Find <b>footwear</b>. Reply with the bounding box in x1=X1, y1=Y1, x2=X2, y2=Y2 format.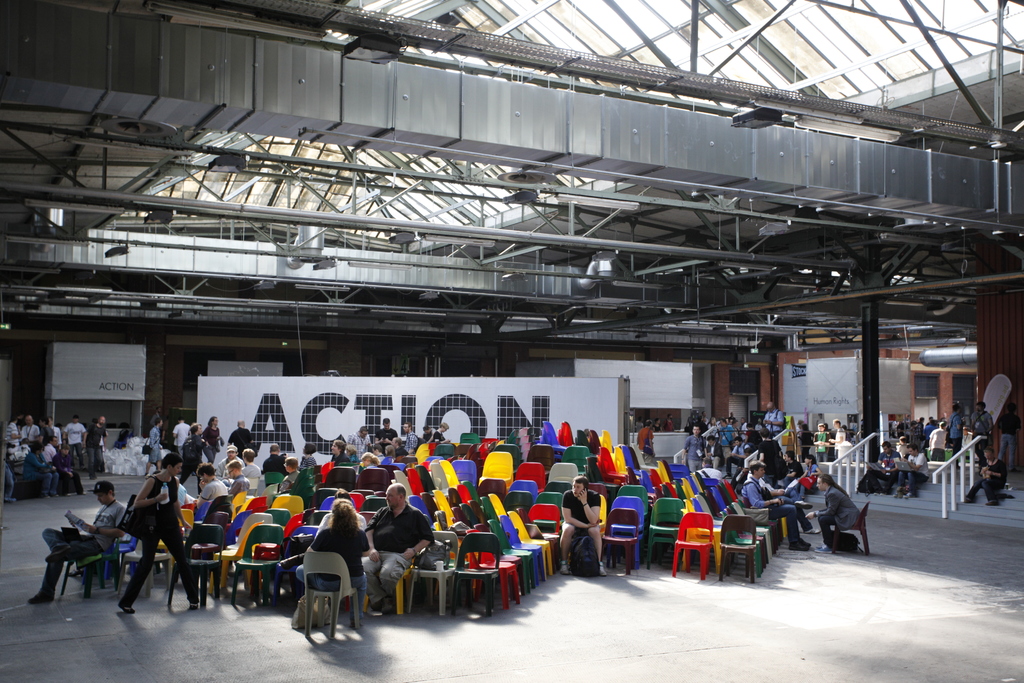
x1=813, y1=543, x2=830, y2=556.
